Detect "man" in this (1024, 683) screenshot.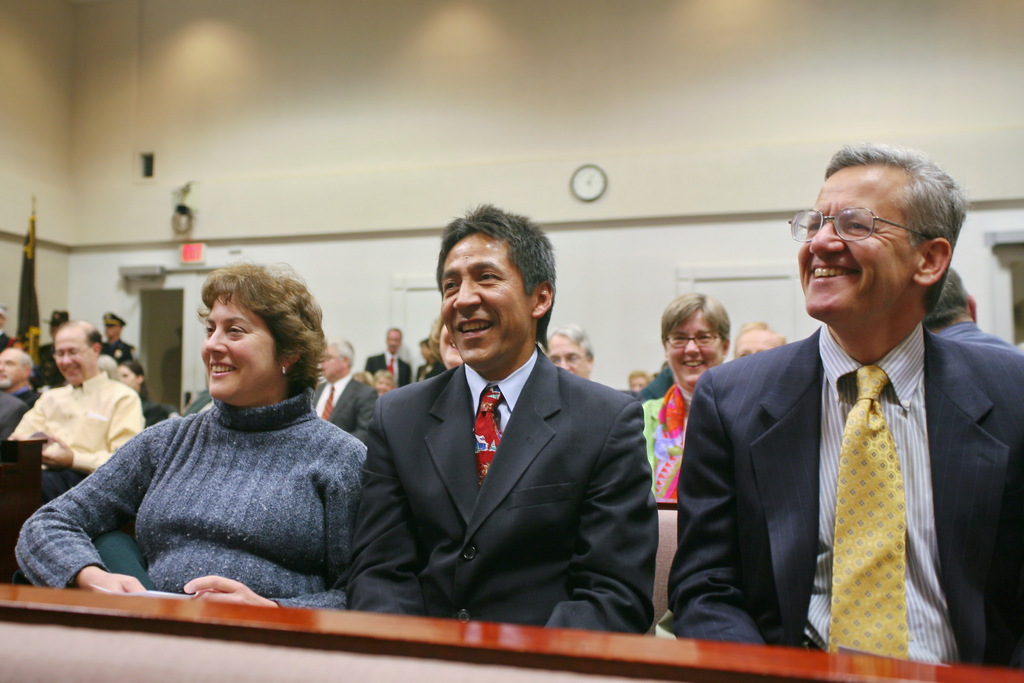
Detection: bbox=[548, 325, 596, 378].
